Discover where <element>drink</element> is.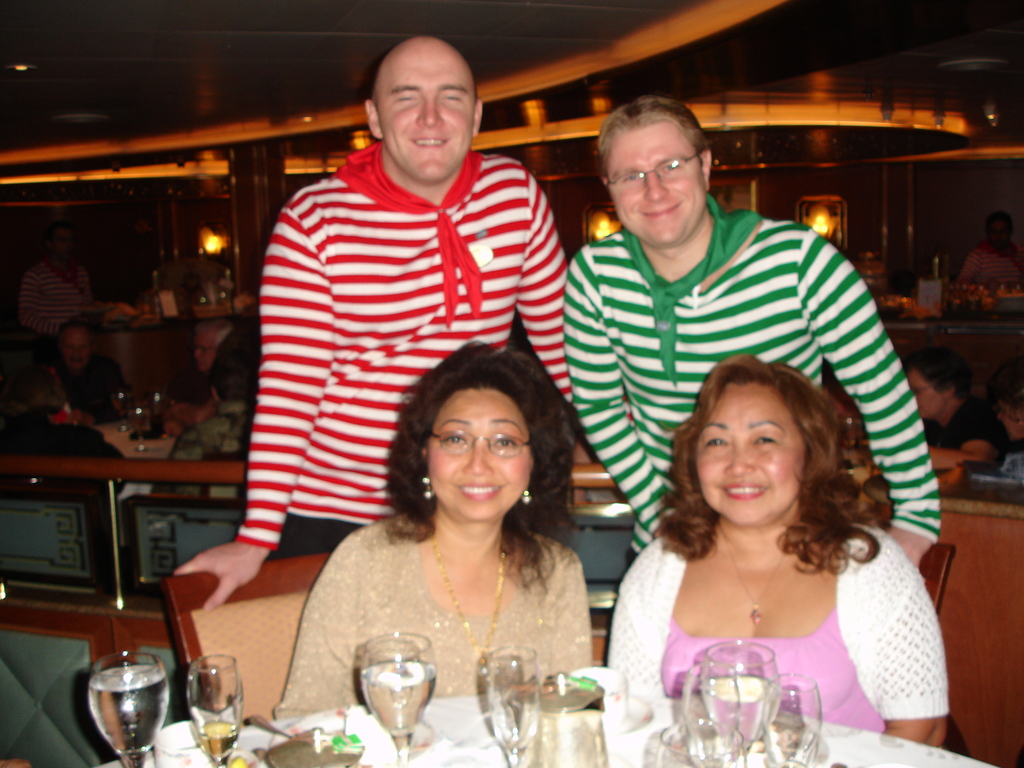
Discovered at (89, 667, 173, 750).
